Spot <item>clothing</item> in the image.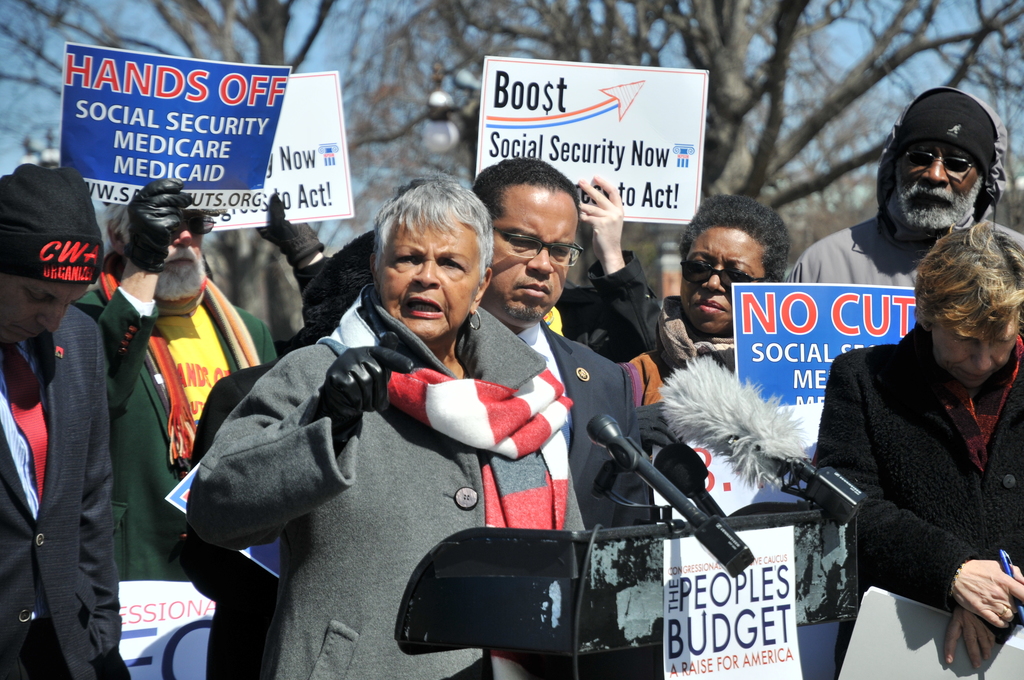
<item>clothing</item> found at {"left": 790, "top": 217, "right": 1023, "bottom": 285}.
